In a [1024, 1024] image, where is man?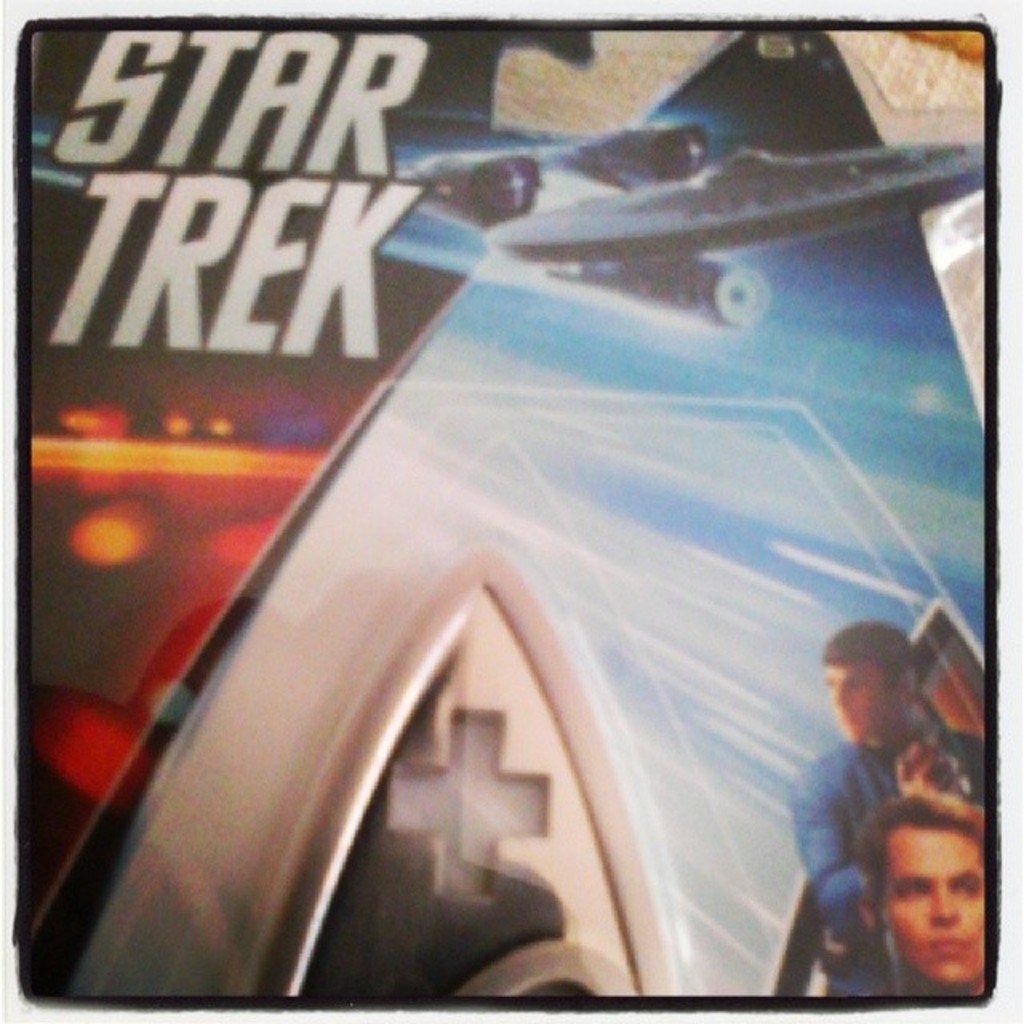
pyautogui.locateOnScreen(853, 802, 986, 1003).
